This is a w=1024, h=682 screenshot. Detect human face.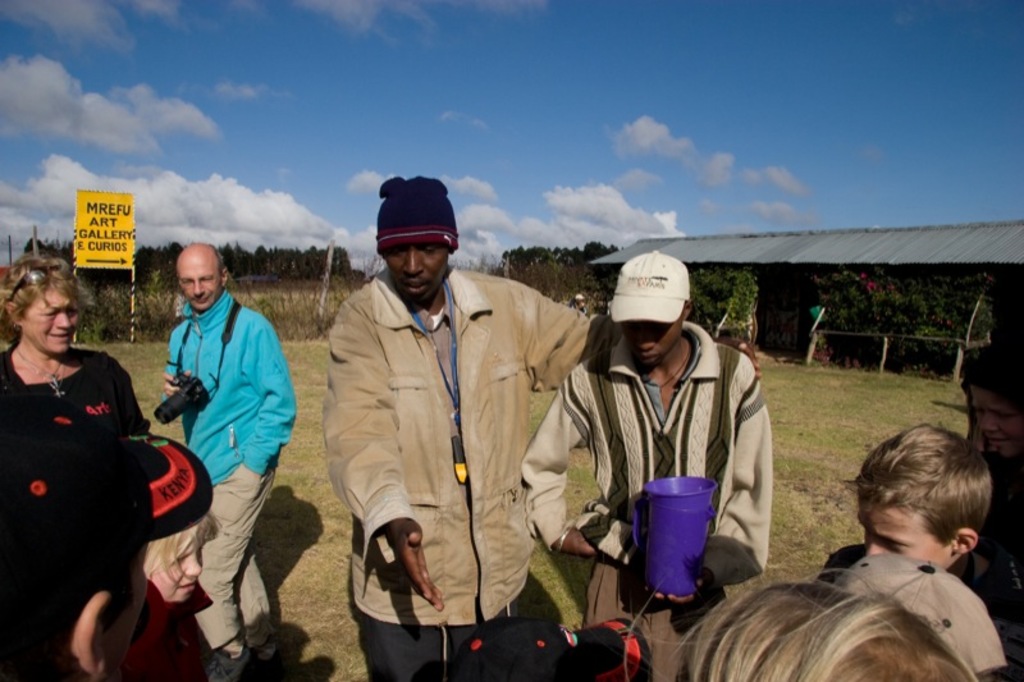
bbox=[387, 241, 449, 302].
